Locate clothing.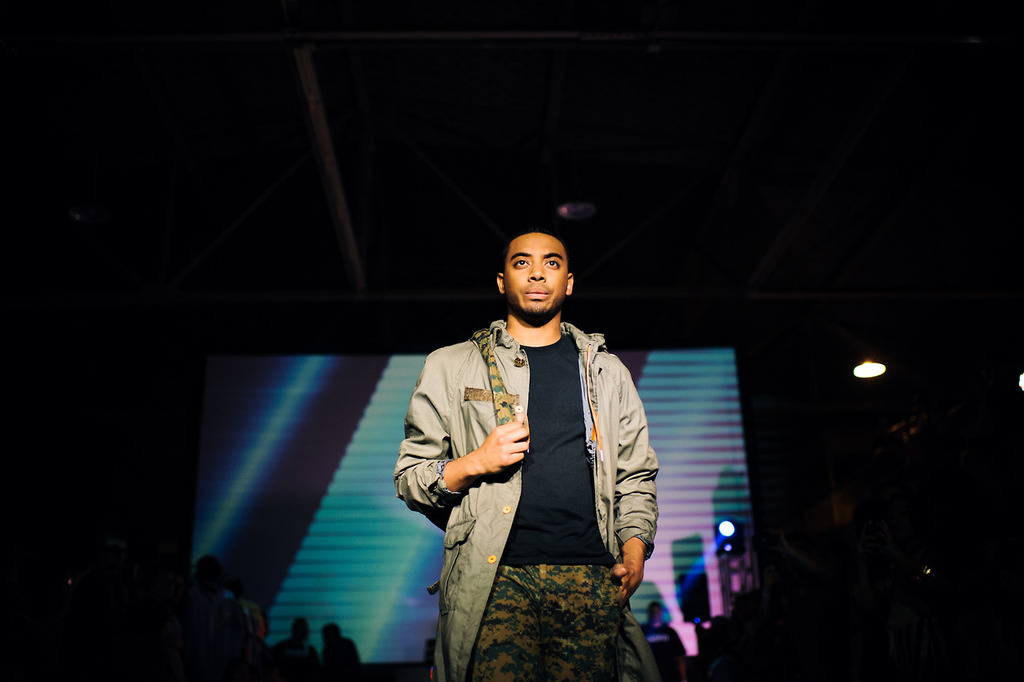
Bounding box: Rect(436, 299, 659, 647).
